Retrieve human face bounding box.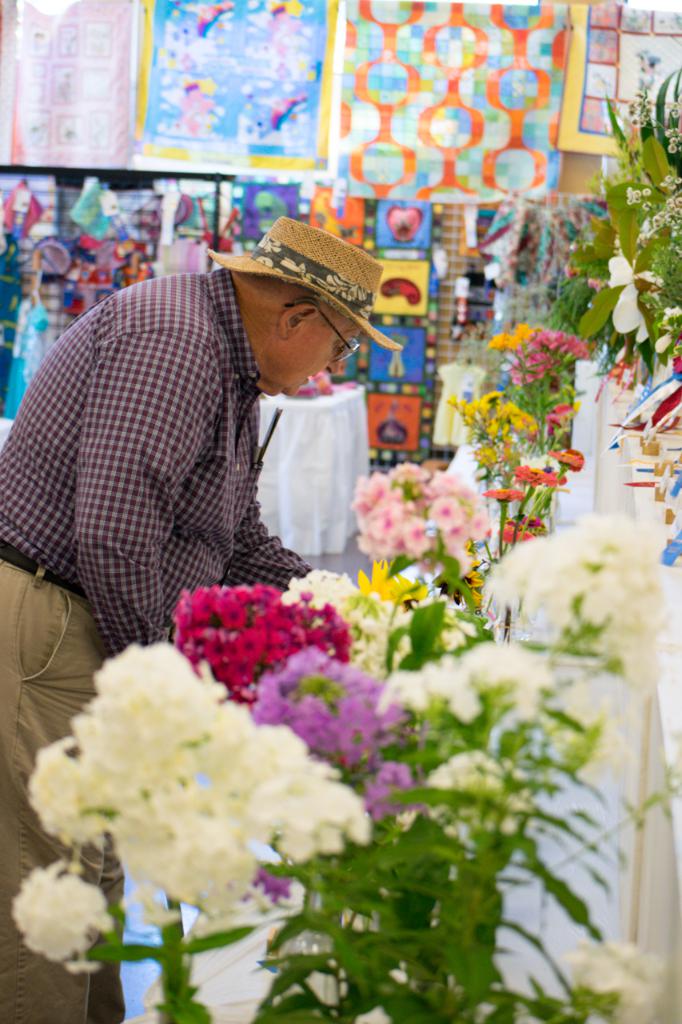
Bounding box: Rect(279, 318, 365, 406).
